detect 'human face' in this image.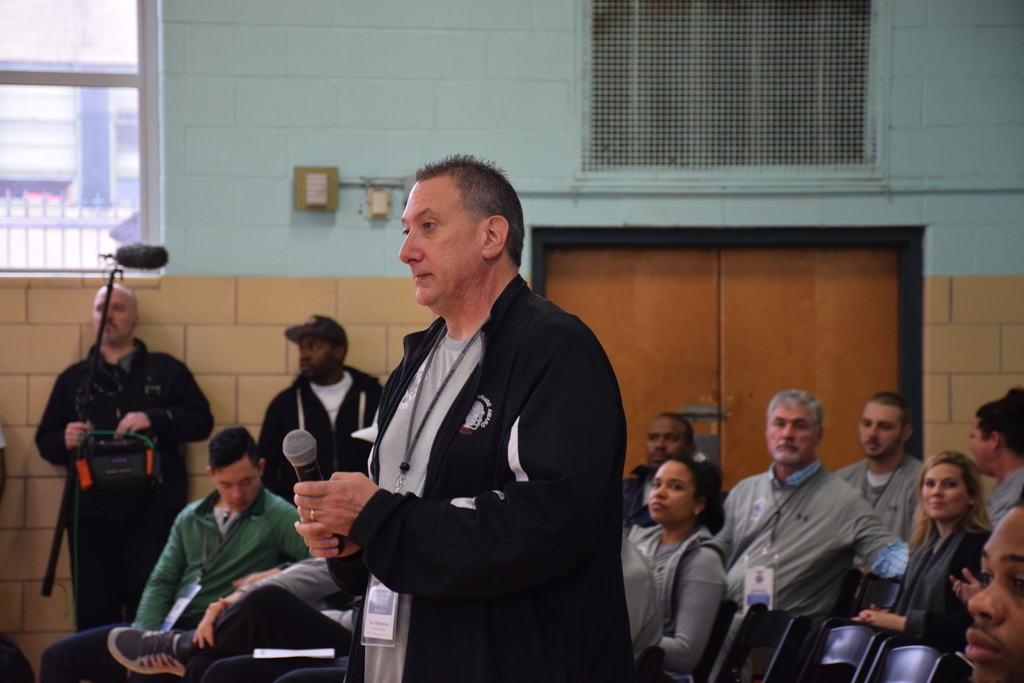
Detection: 93, 292, 134, 344.
